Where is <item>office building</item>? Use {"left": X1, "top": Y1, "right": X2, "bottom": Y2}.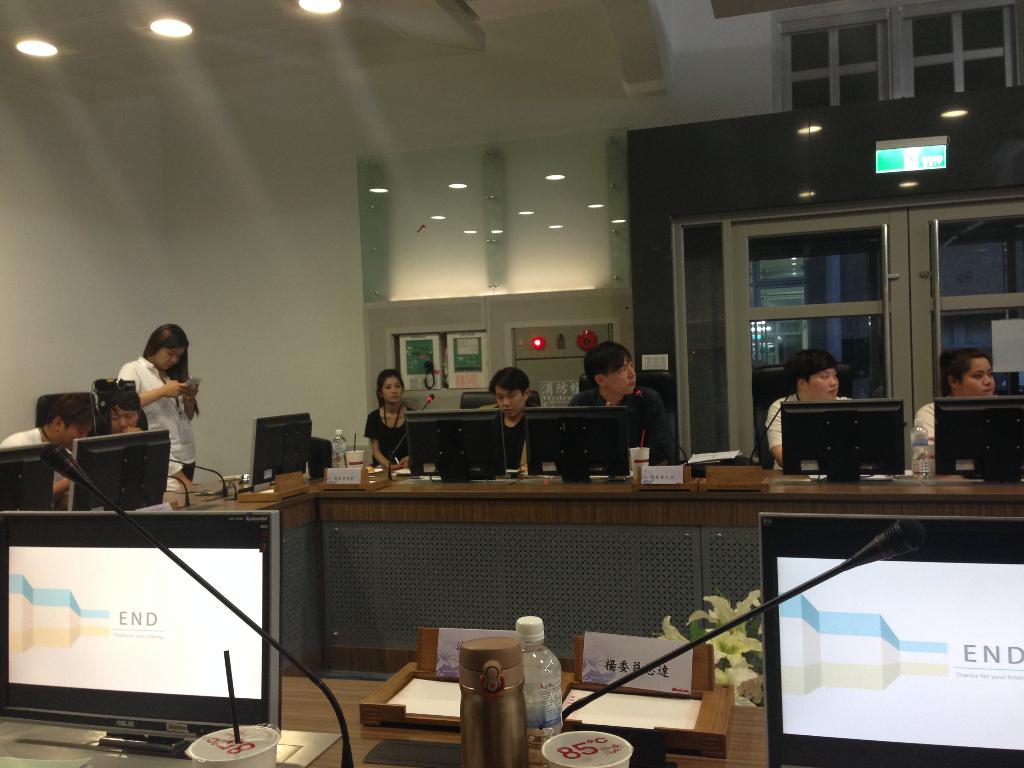
{"left": 47, "top": 35, "right": 964, "bottom": 767}.
